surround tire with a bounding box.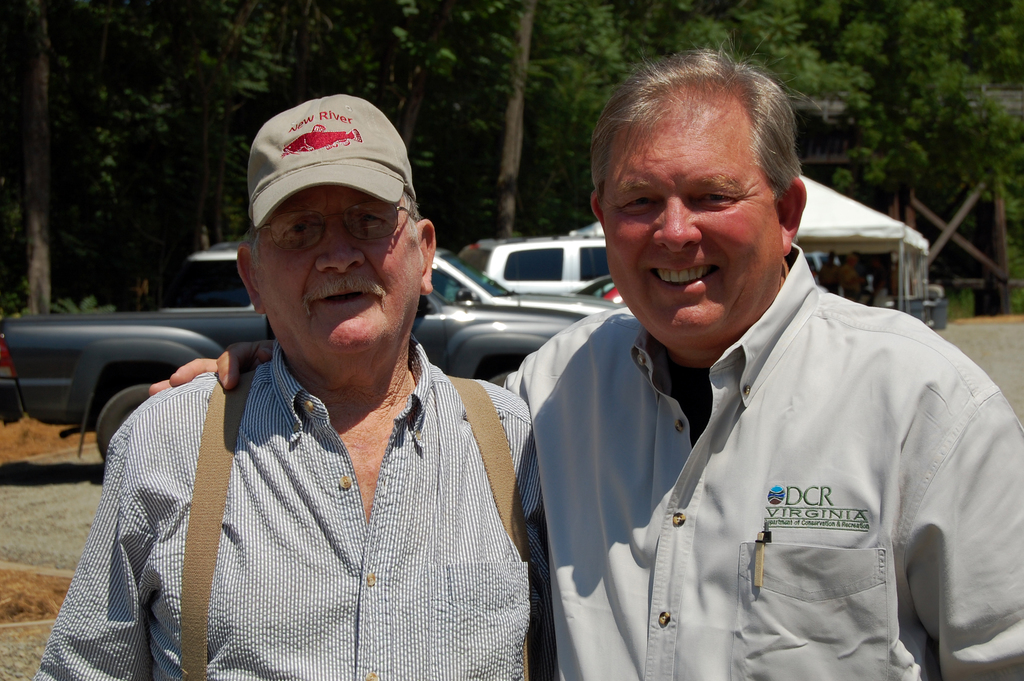
detection(96, 384, 148, 461).
